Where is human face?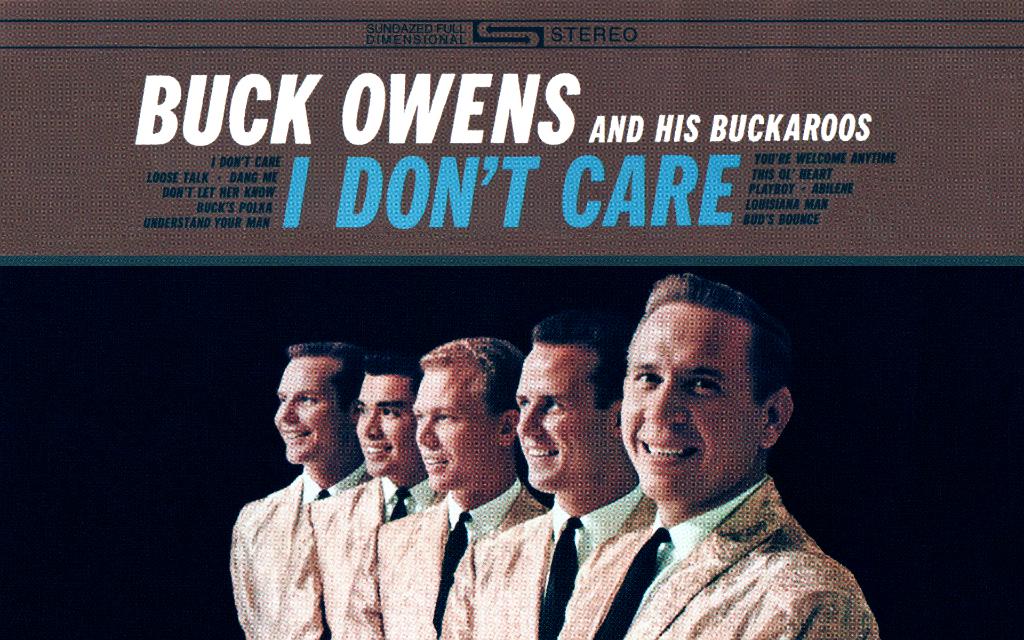
bbox(415, 366, 499, 493).
